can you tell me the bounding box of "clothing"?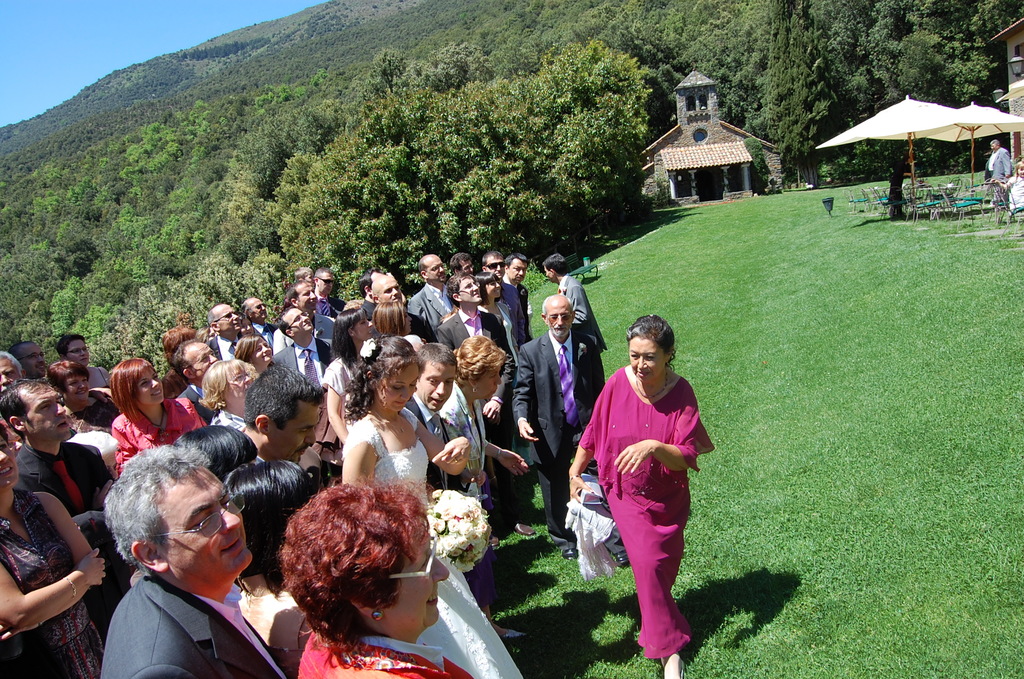
region(109, 390, 198, 479).
